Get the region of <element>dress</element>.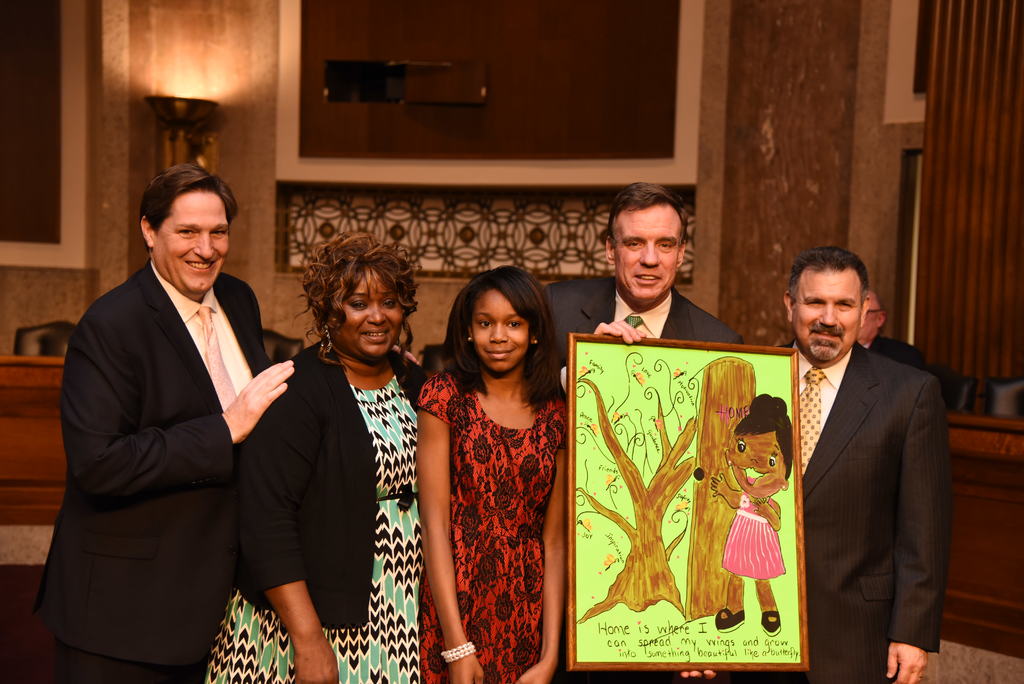
bbox=[416, 369, 573, 683].
